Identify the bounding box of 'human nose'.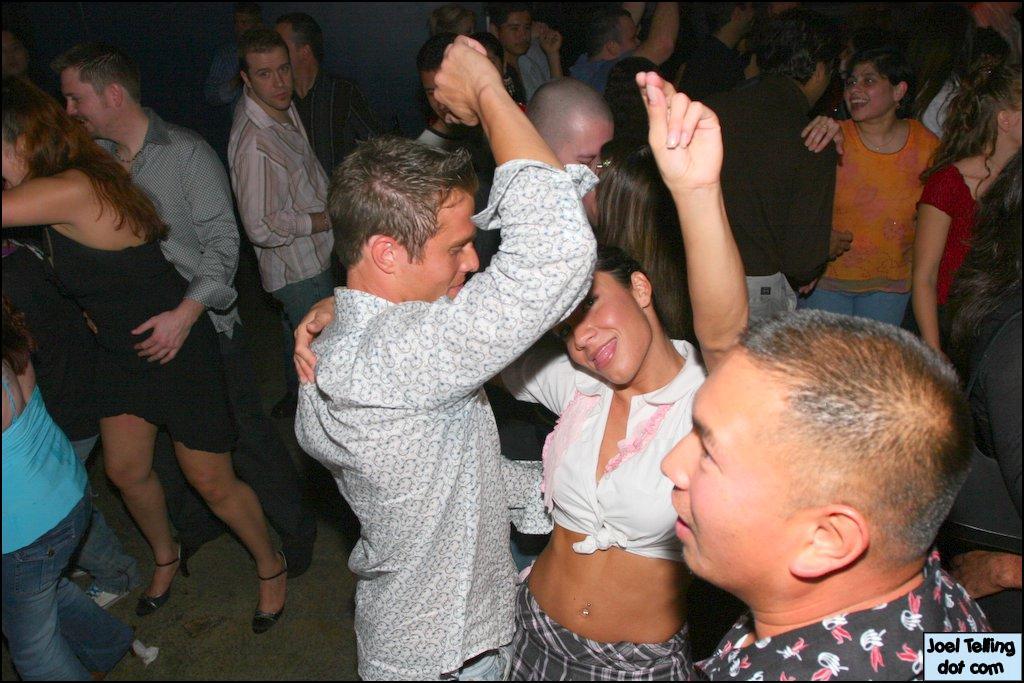
x1=457, y1=242, x2=477, y2=270.
